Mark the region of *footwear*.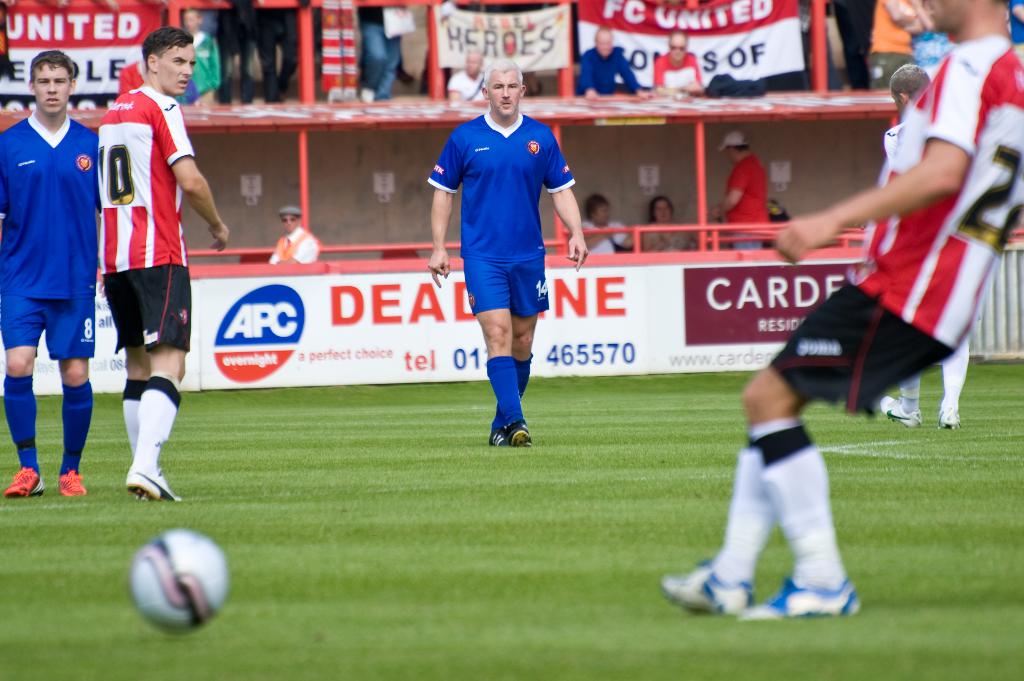
Region: crop(59, 471, 88, 495).
